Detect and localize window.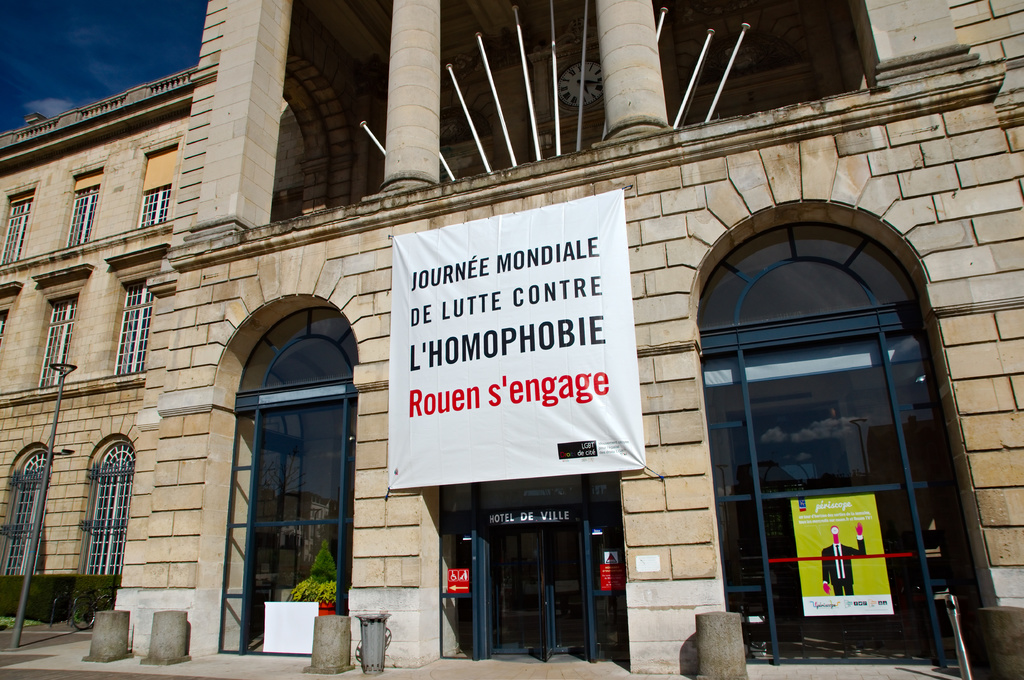
Localized at x1=36, y1=297, x2=81, y2=386.
